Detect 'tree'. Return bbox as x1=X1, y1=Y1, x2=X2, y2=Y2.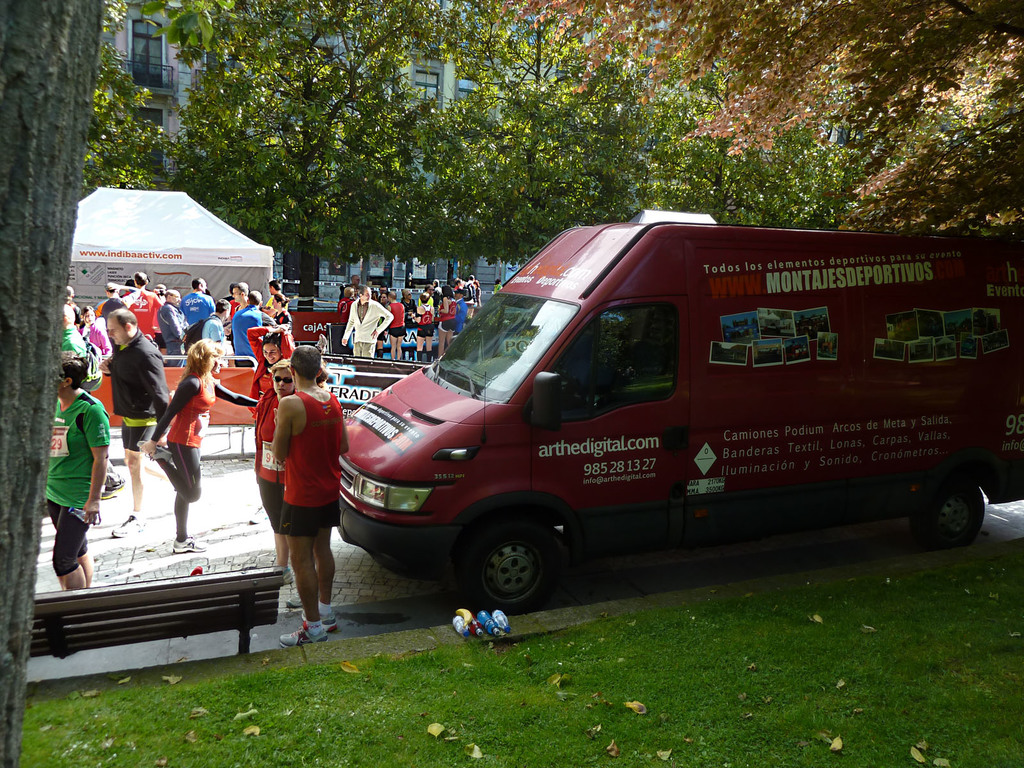
x1=118, y1=24, x2=532, y2=269.
